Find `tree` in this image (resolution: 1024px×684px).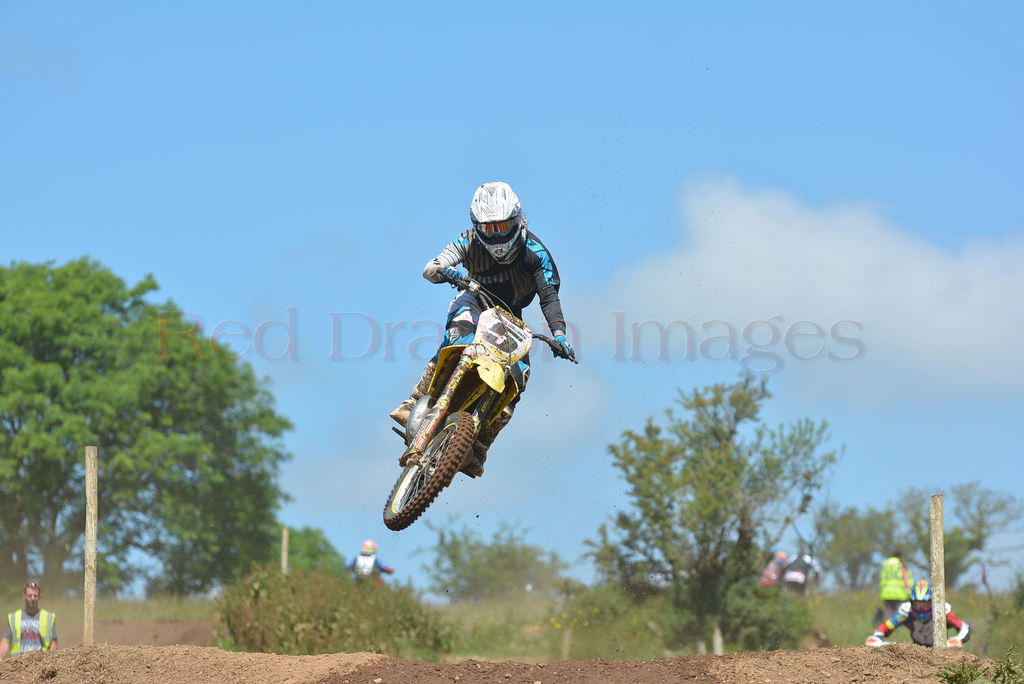
region(0, 250, 300, 606).
